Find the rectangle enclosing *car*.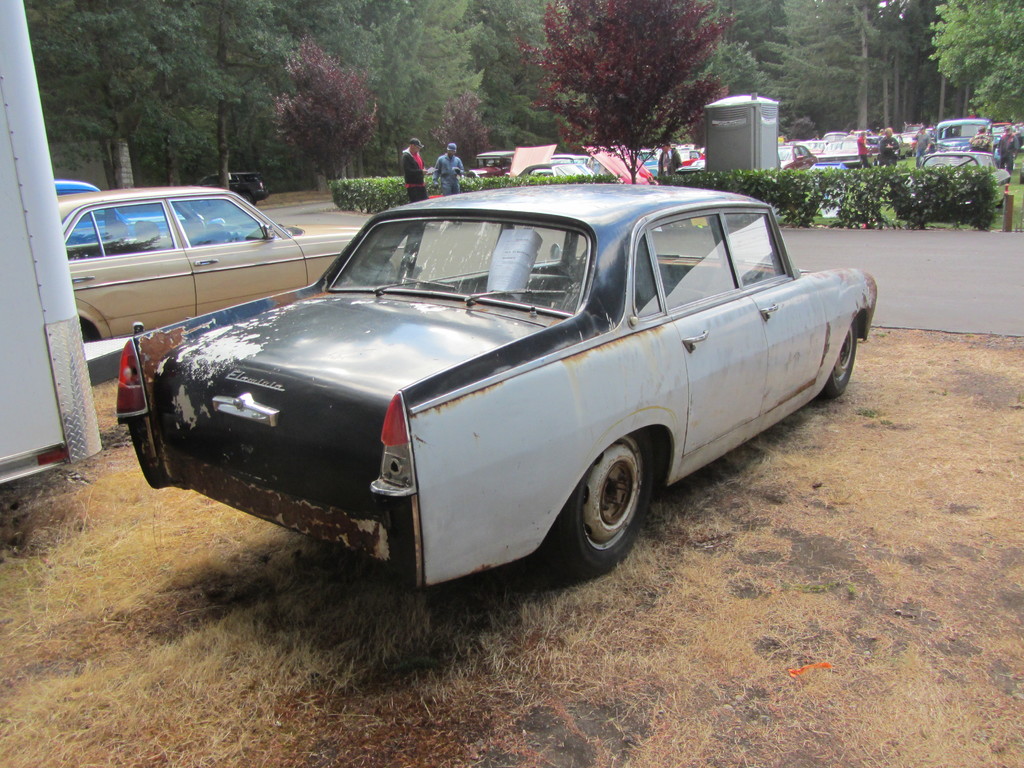
122:184:883:590.
